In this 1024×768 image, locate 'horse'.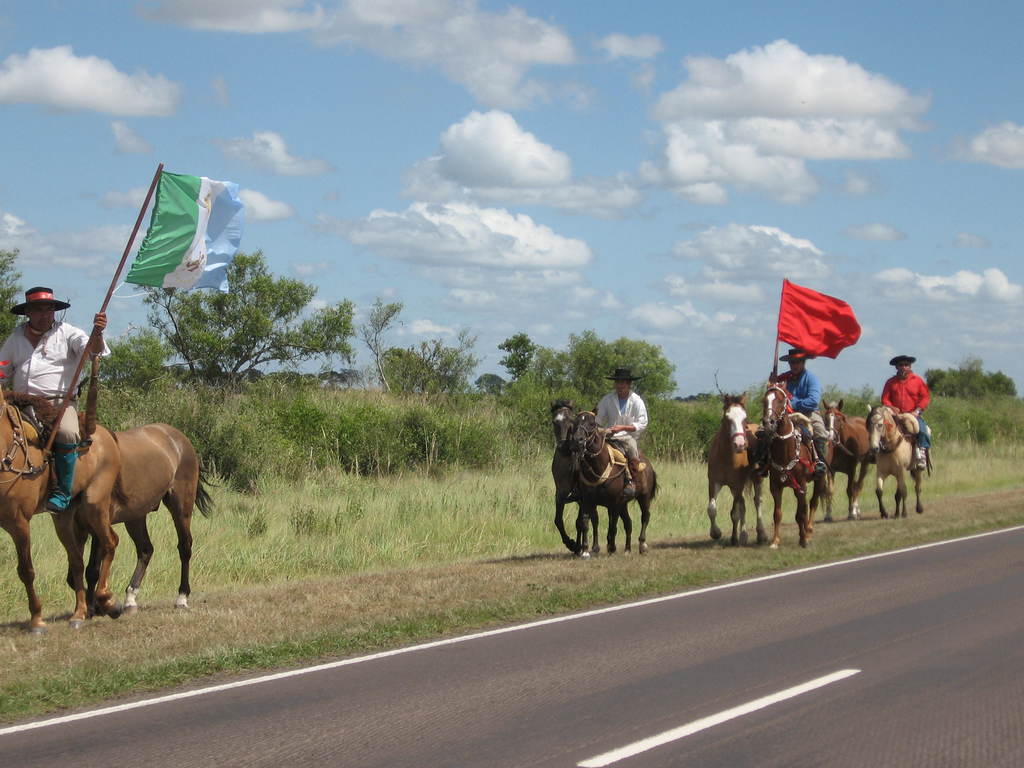
Bounding box: (left=862, top=401, right=932, bottom=521).
